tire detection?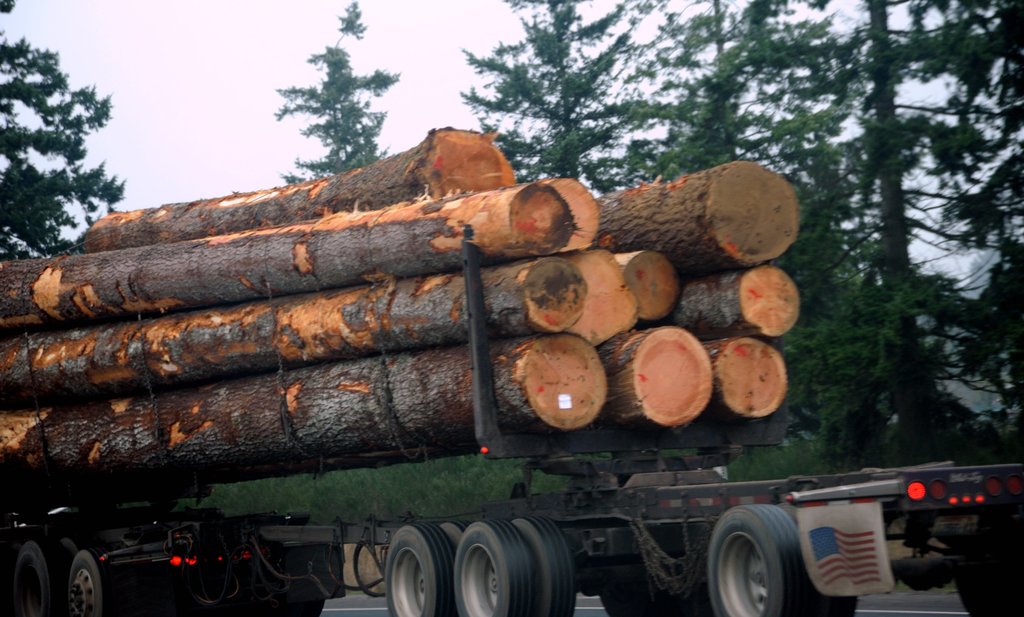
(left=450, top=516, right=531, bottom=616)
